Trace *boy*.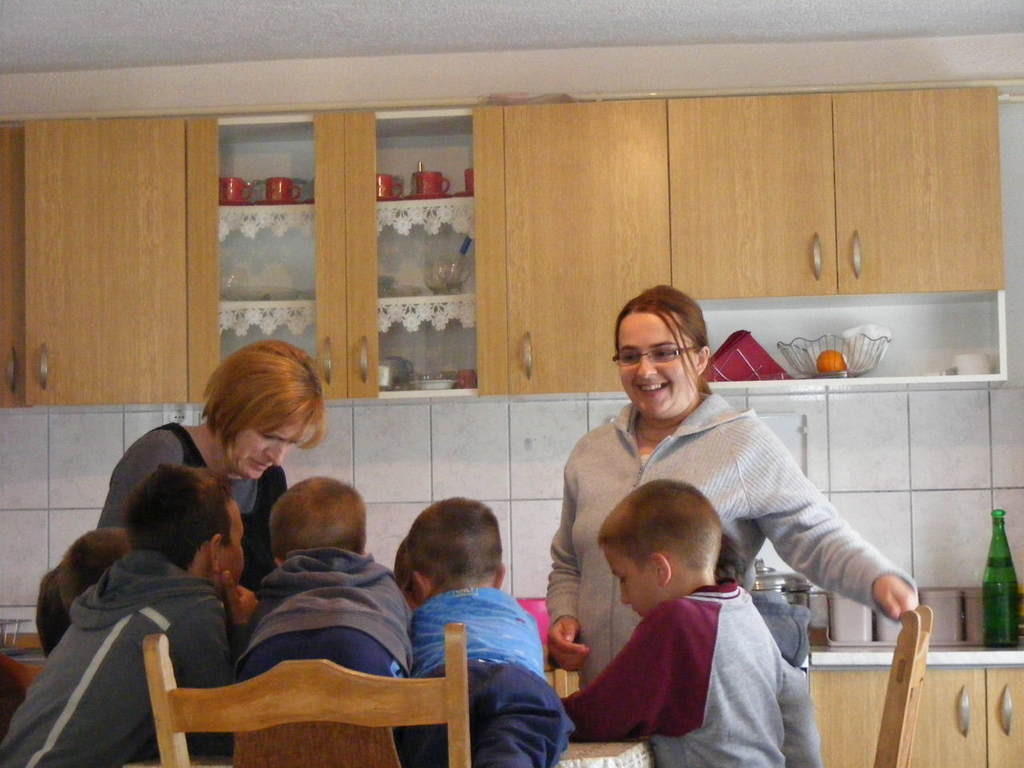
Traced to (left=230, top=474, right=444, bottom=682).
